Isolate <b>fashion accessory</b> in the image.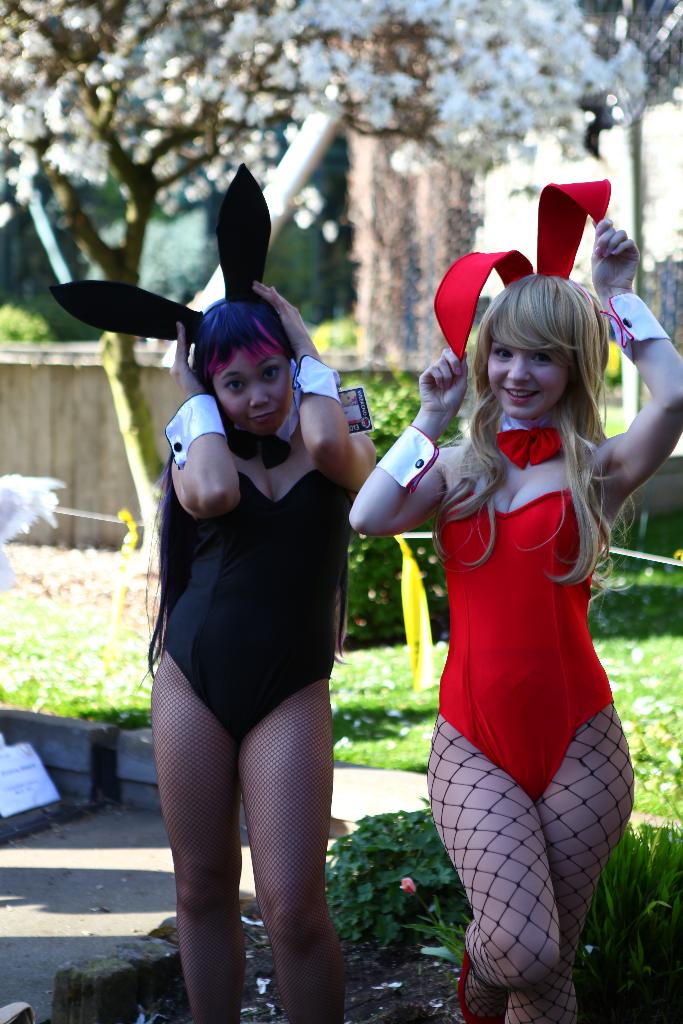
Isolated region: (226,356,299,468).
